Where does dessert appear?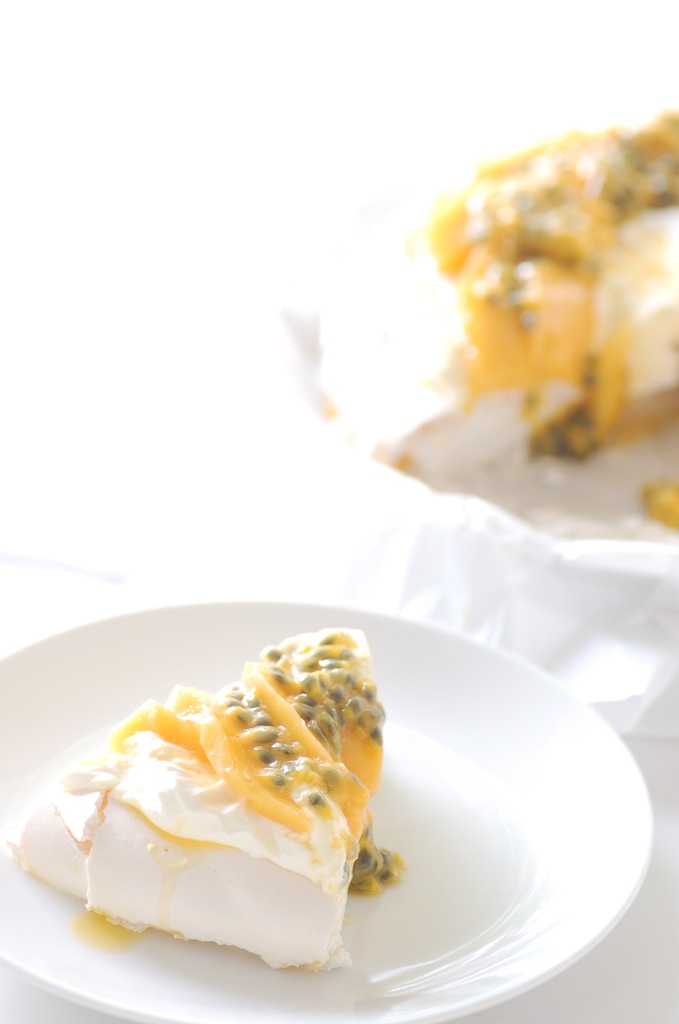
Appears at bbox(433, 101, 678, 458).
